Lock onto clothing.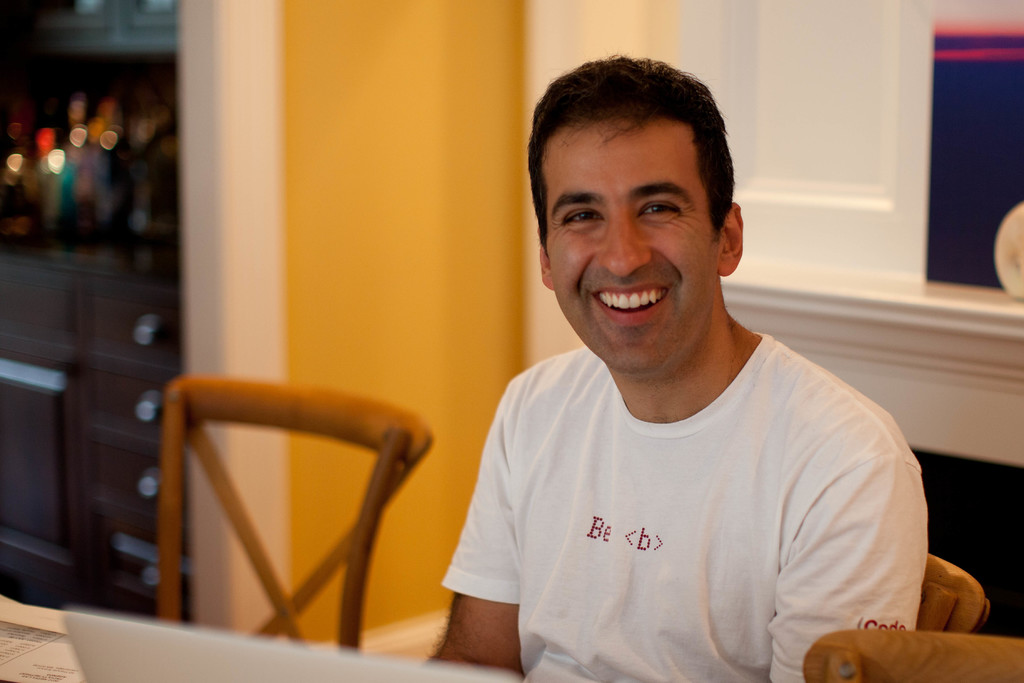
Locked: bbox=(445, 314, 938, 674).
